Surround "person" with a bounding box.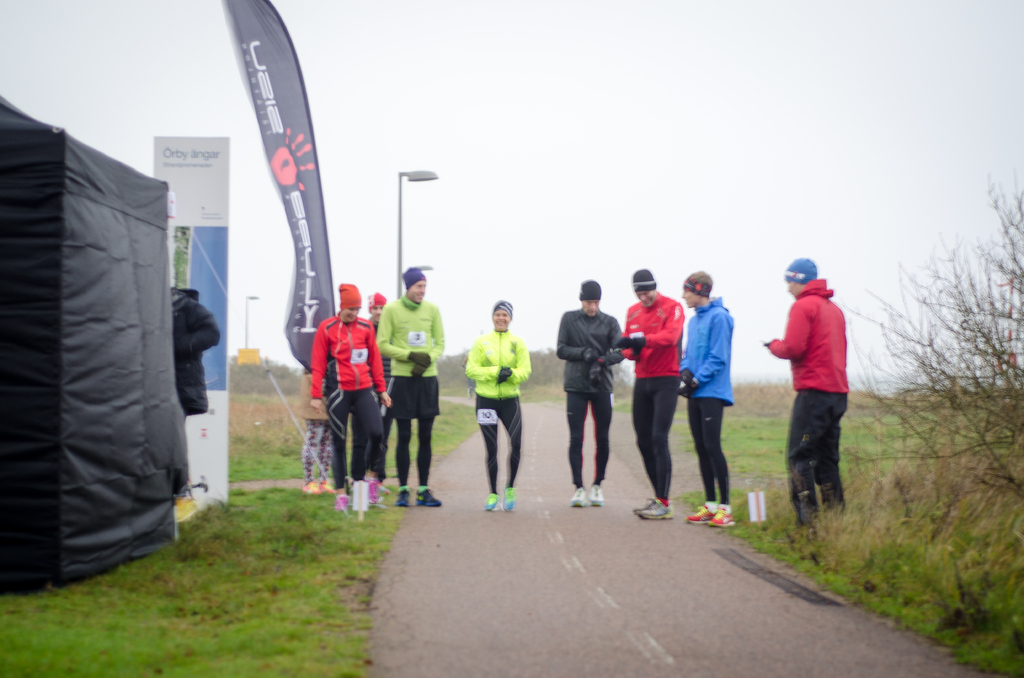
Rect(462, 298, 532, 517).
